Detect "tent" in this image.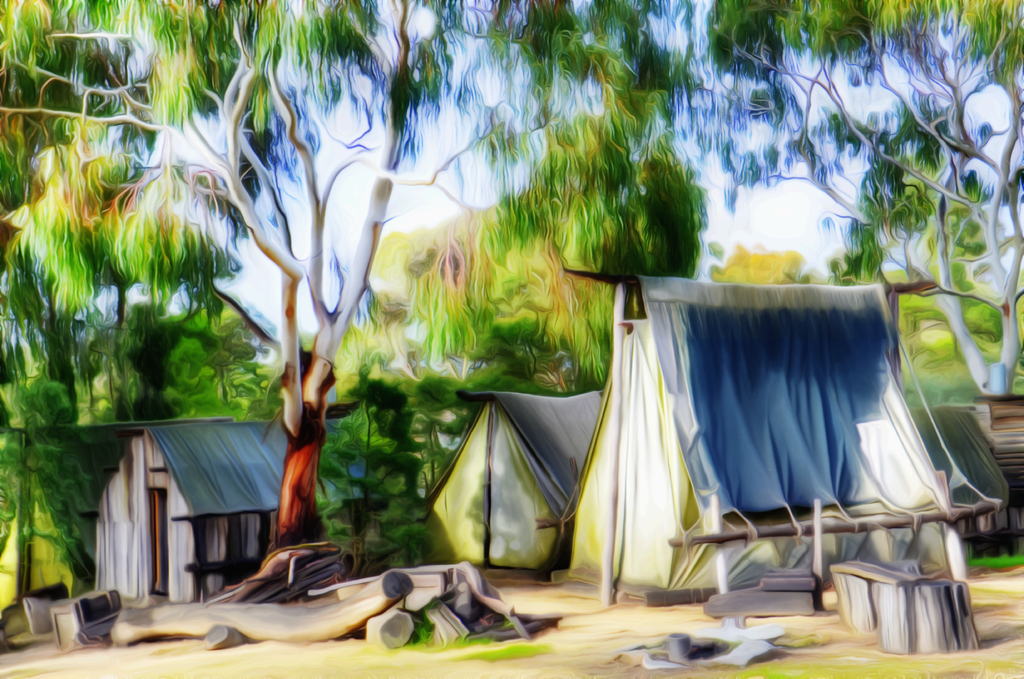
Detection: <bbox>412, 385, 617, 589</bbox>.
